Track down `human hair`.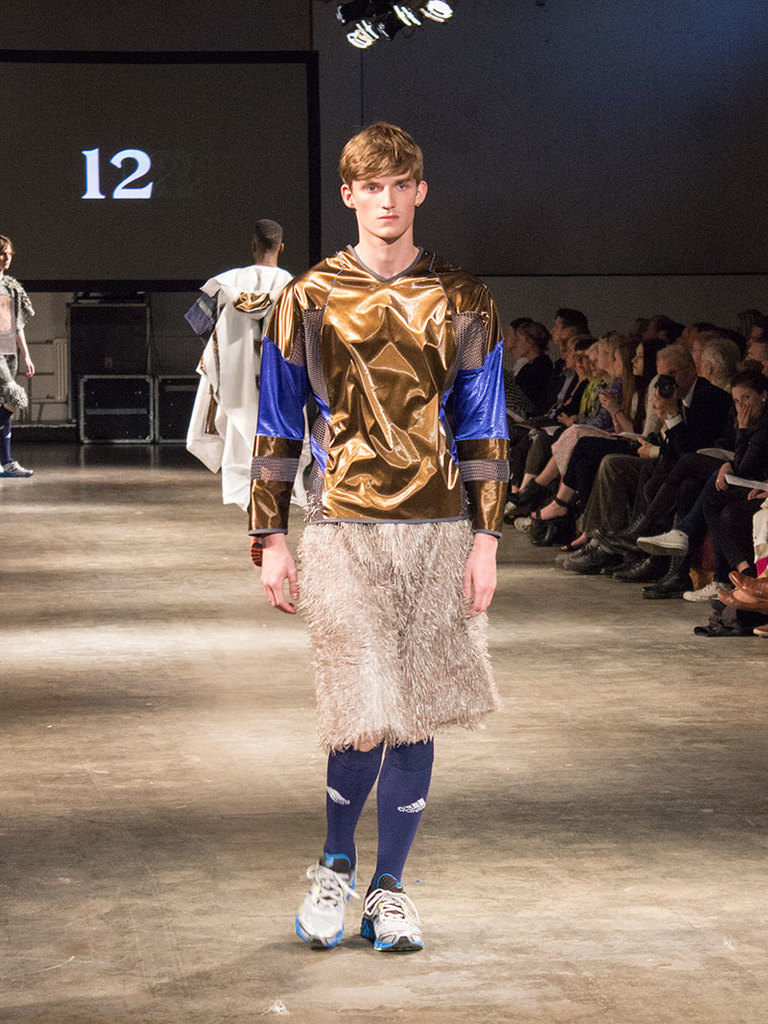
Tracked to [254, 221, 282, 250].
